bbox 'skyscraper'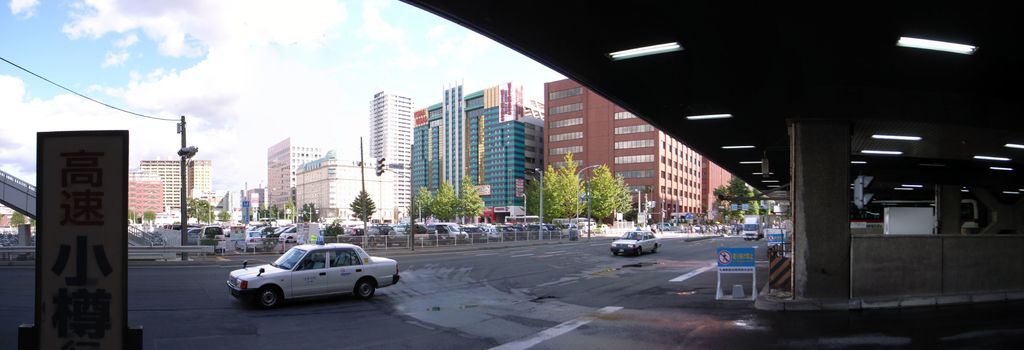
[x1=355, y1=87, x2=440, y2=223]
